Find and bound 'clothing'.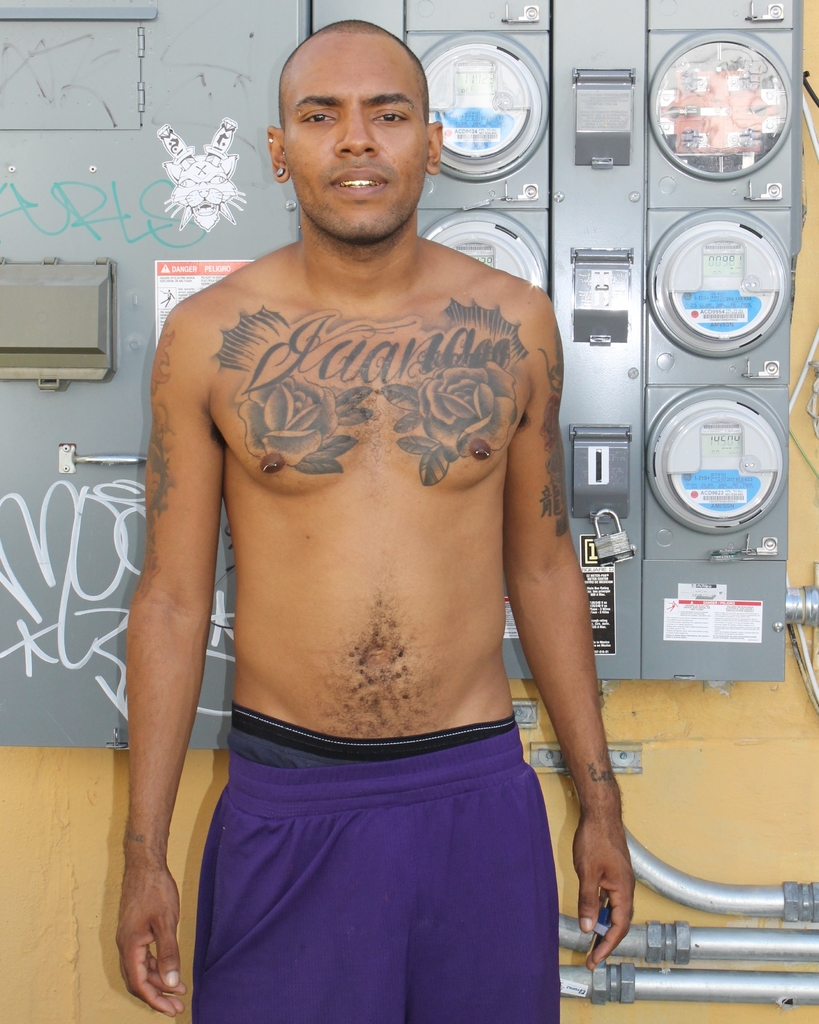
Bound: 193, 701, 555, 1023.
